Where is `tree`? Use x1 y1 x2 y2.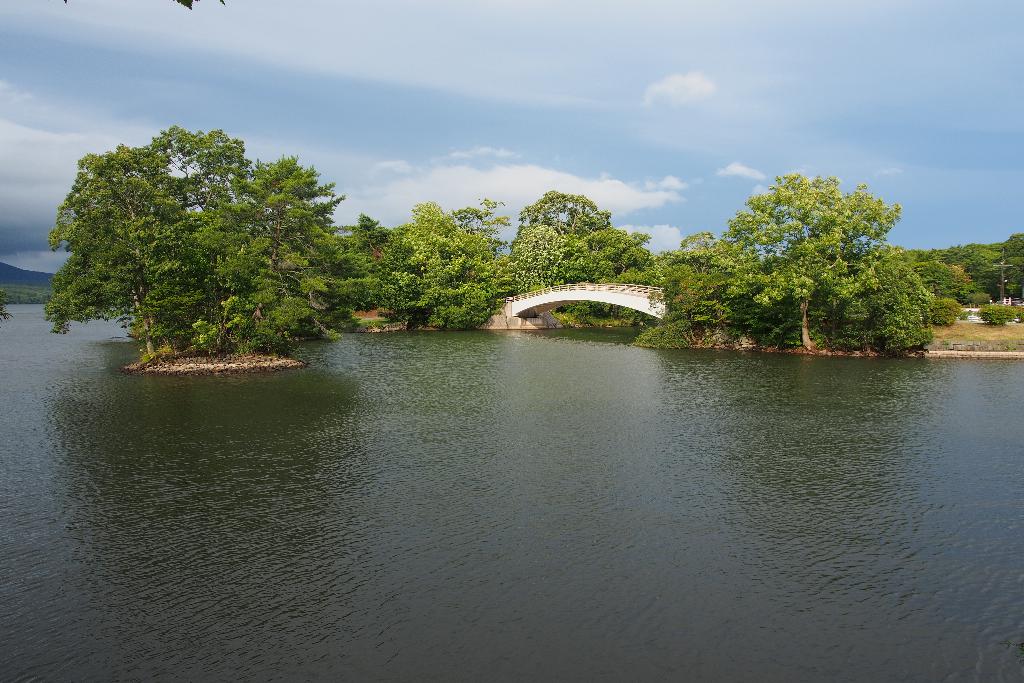
918 262 963 299.
